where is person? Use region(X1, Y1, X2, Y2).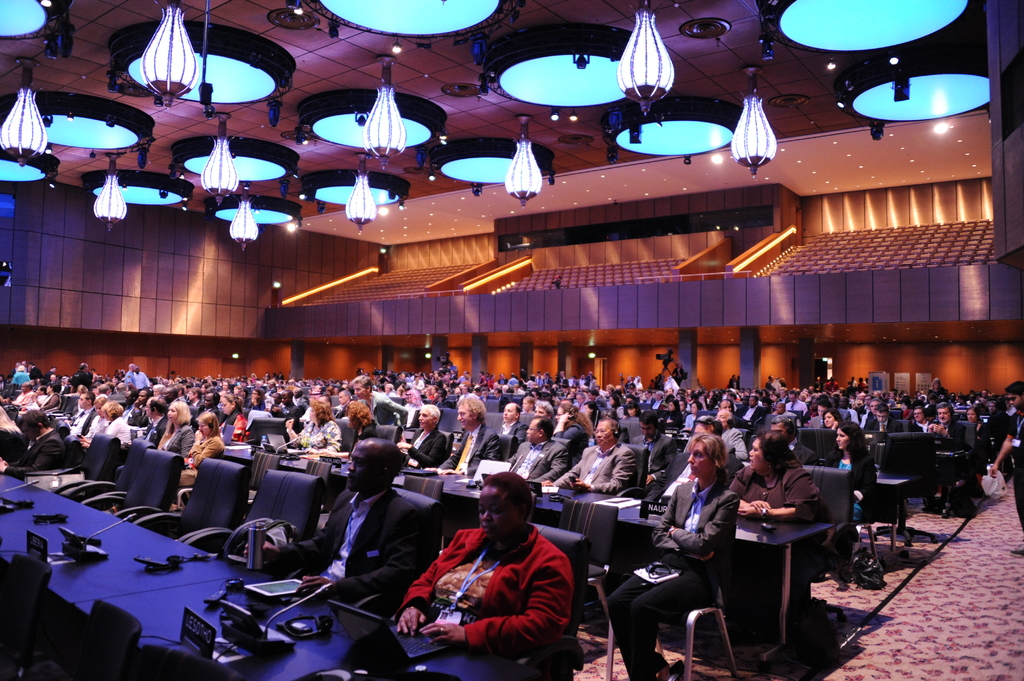
region(832, 397, 849, 420).
